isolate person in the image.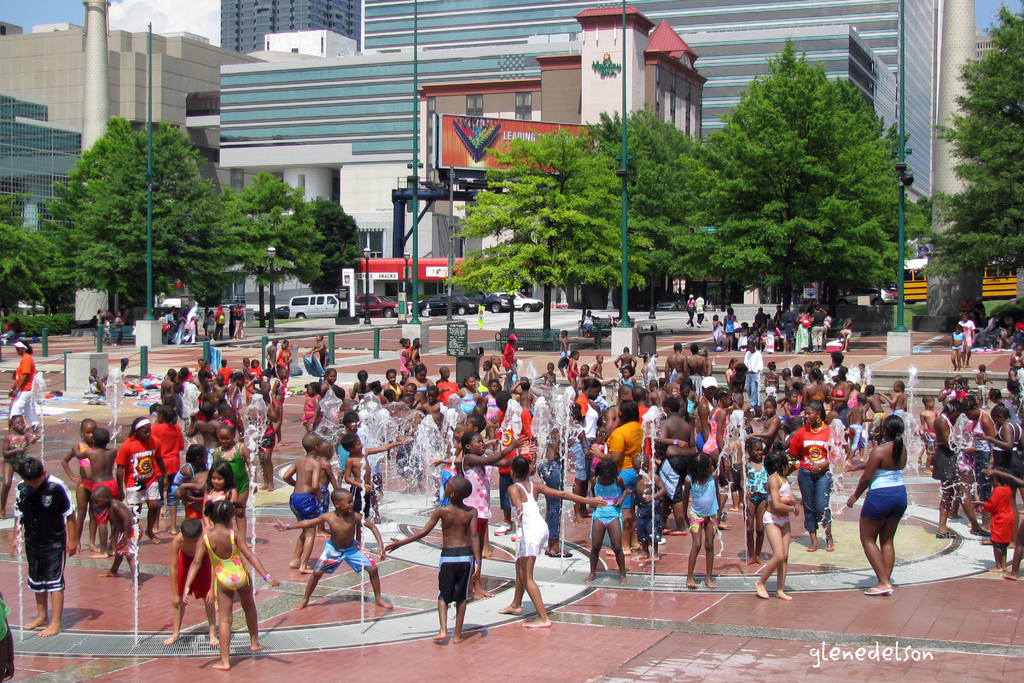
Isolated region: region(215, 304, 225, 332).
